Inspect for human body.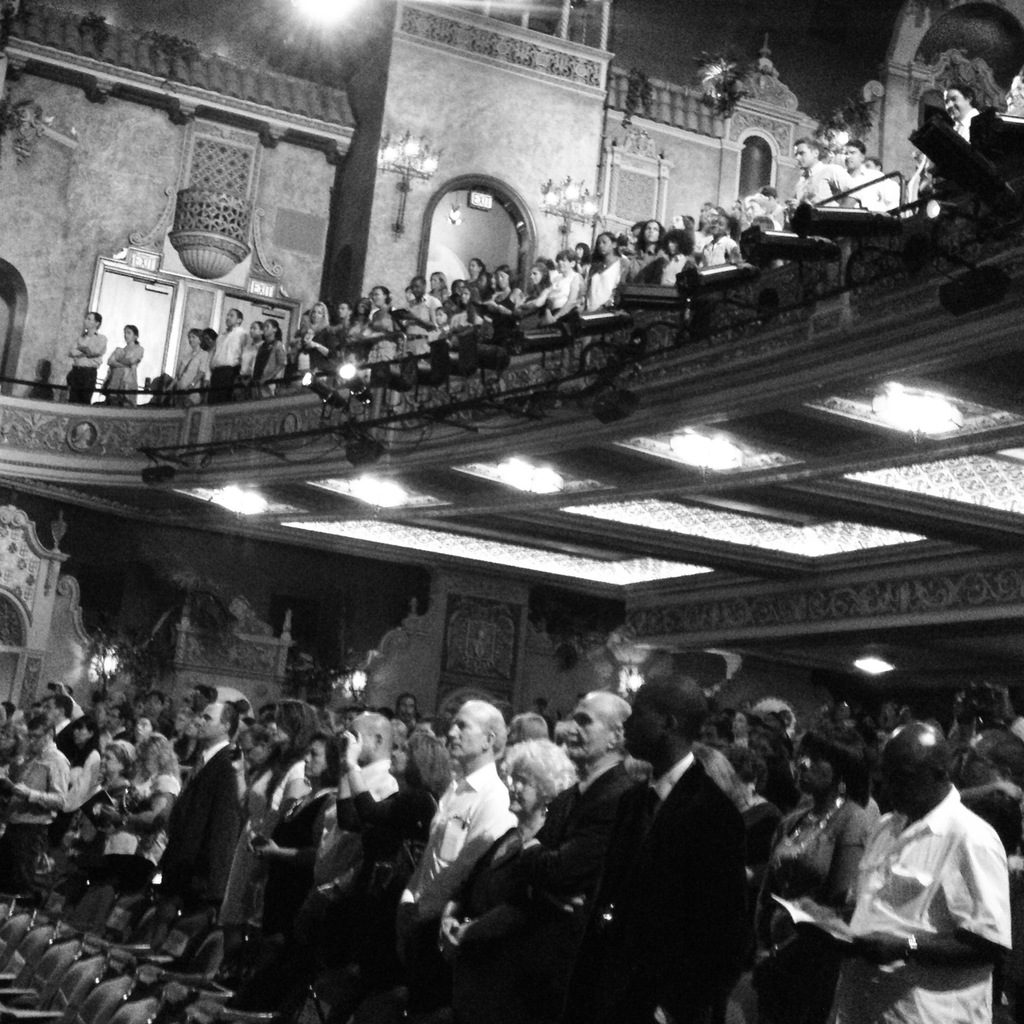
Inspection: bbox=[609, 659, 744, 1018].
